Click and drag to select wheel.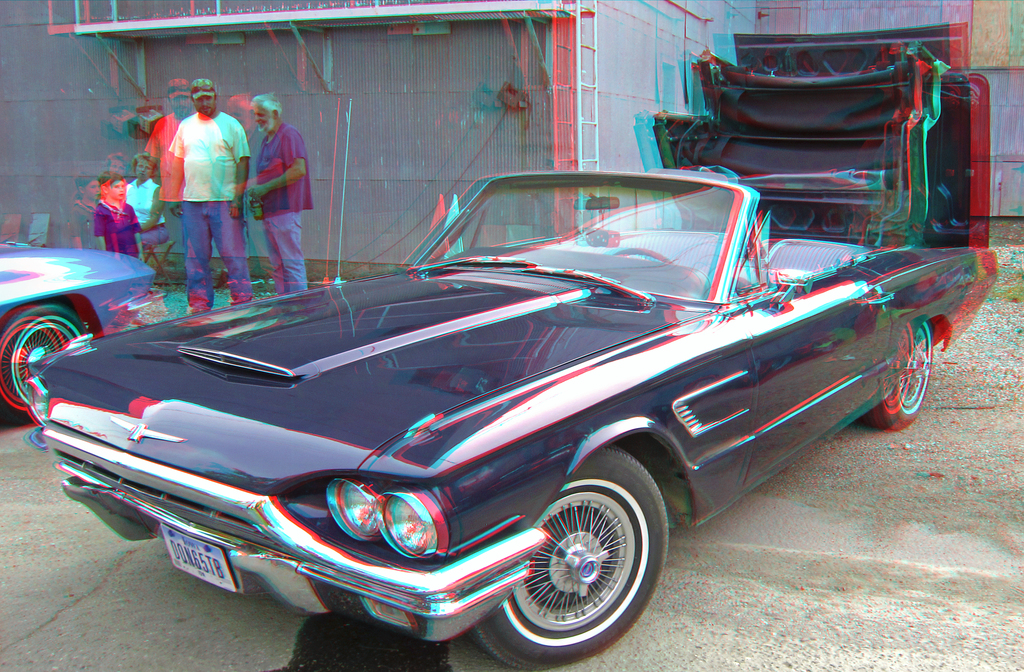
Selection: locate(608, 241, 679, 266).
